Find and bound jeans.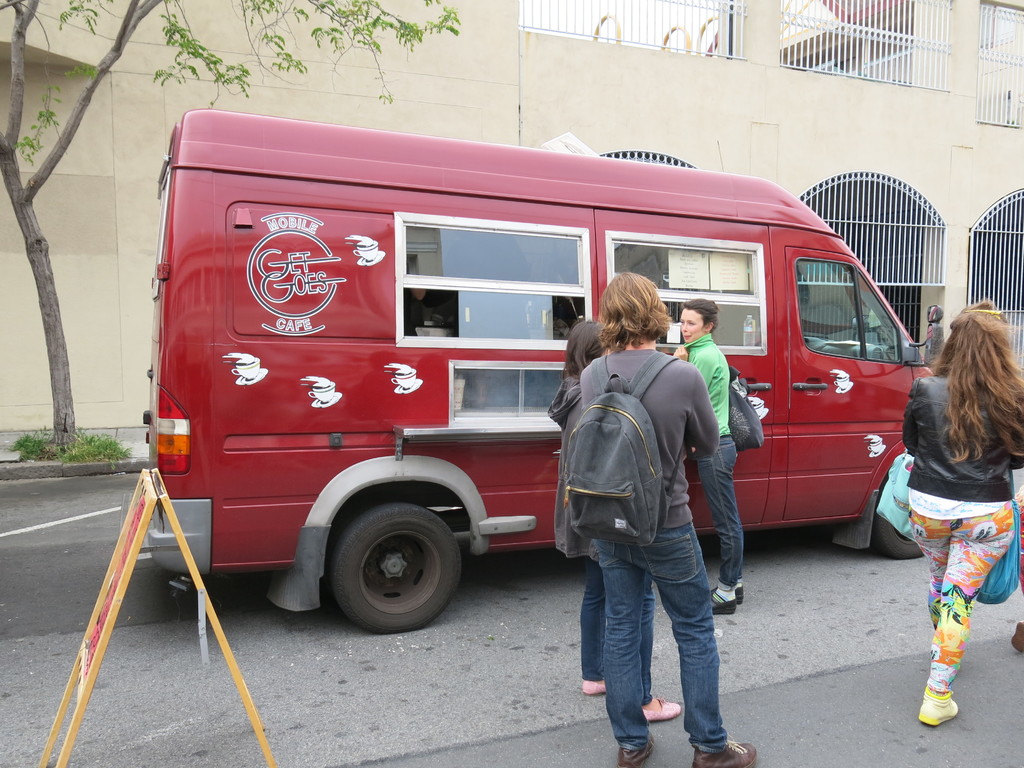
Bound: (left=577, top=520, right=742, bottom=763).
